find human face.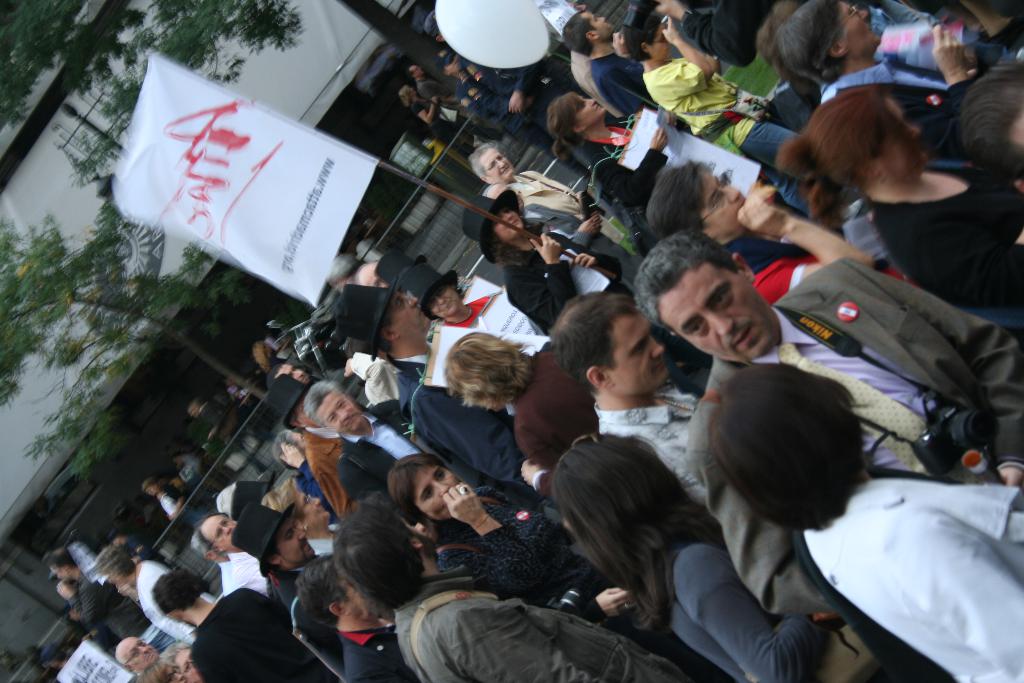
x1=383, y1=289, x2=435, y2=343.
